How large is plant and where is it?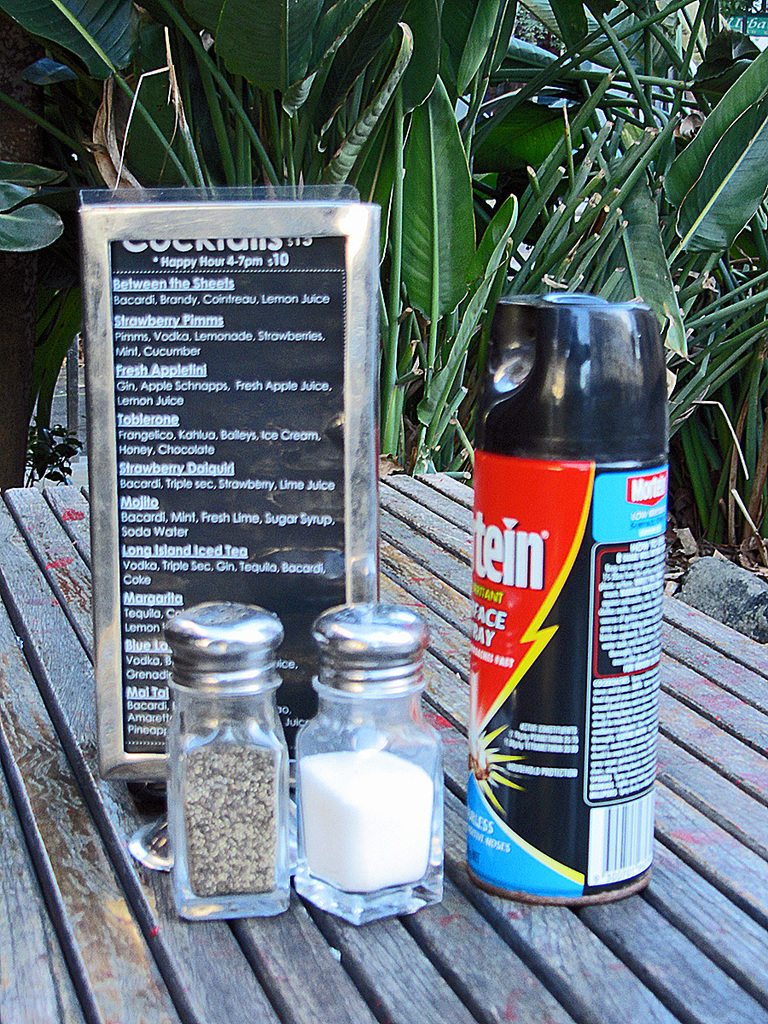
Bounding box: 521,0,767,561.
